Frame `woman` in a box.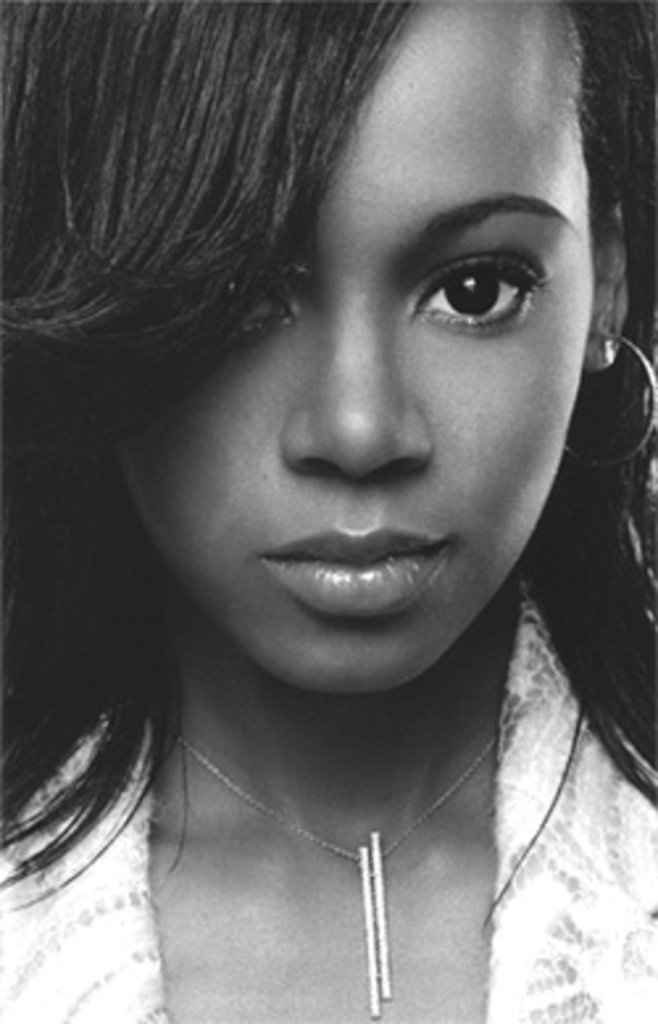
select_region(0, 3, 655, 1021).
